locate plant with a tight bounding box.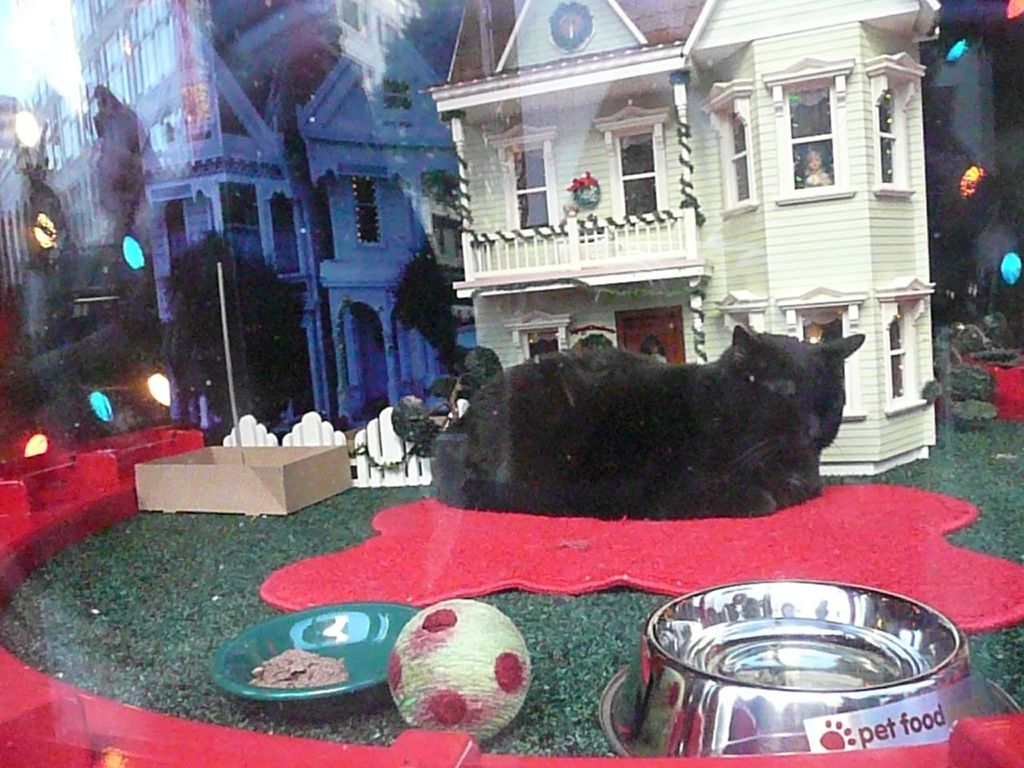
l=978, t=346, r=1021, b=370.
